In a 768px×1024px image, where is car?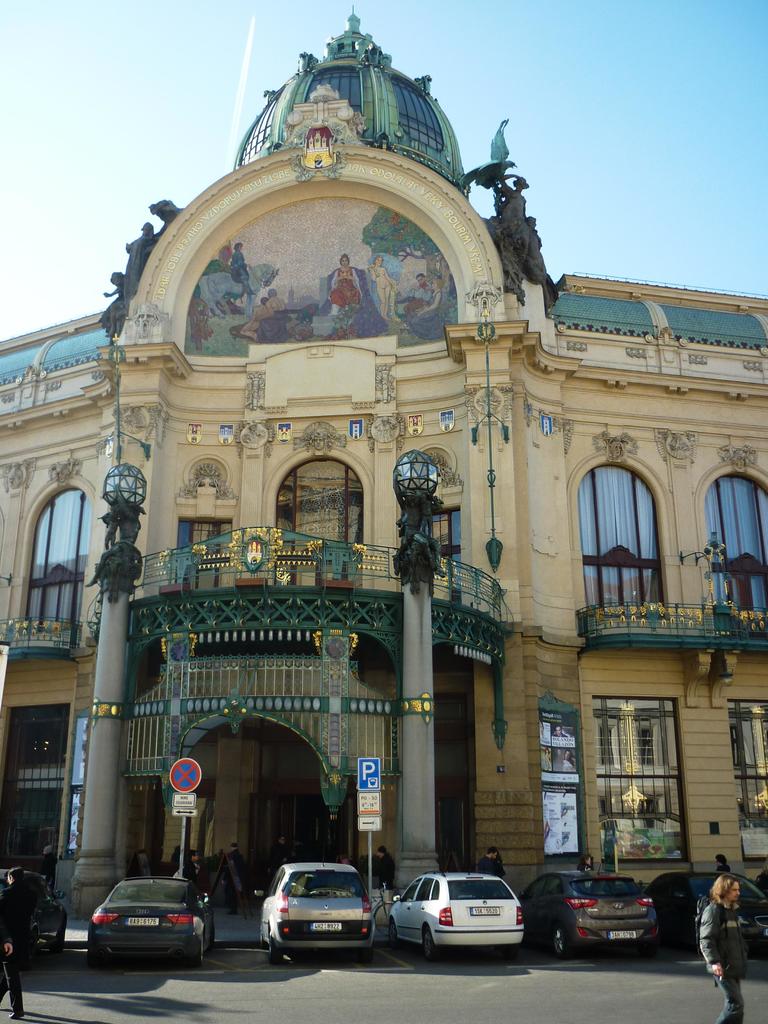
520,867,658,961.
